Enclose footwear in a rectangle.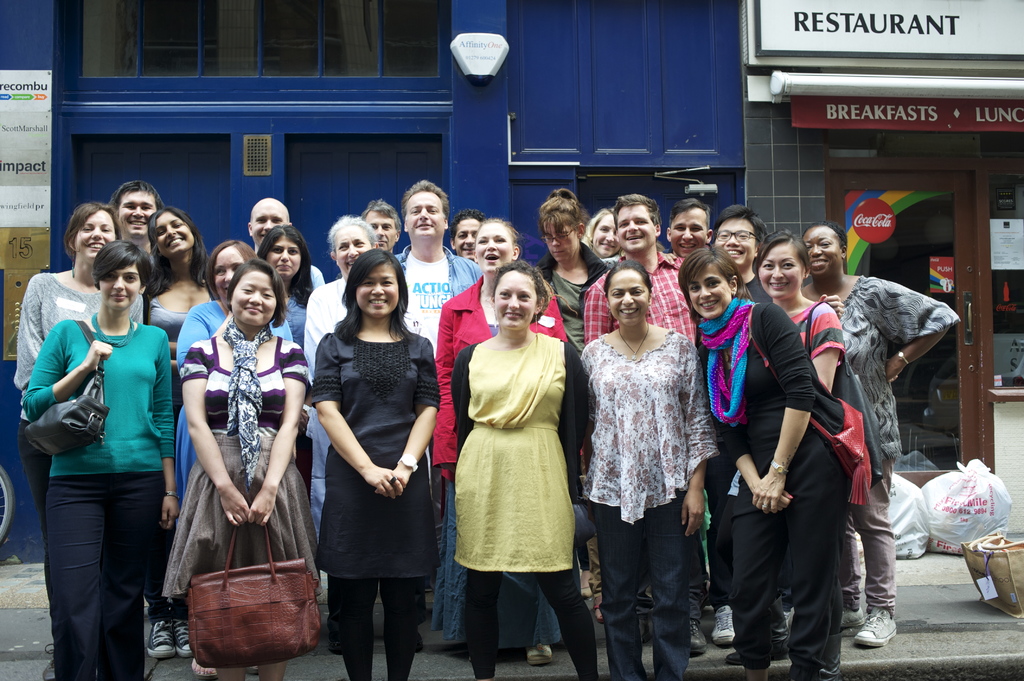
[714, 604, 736, 645].
